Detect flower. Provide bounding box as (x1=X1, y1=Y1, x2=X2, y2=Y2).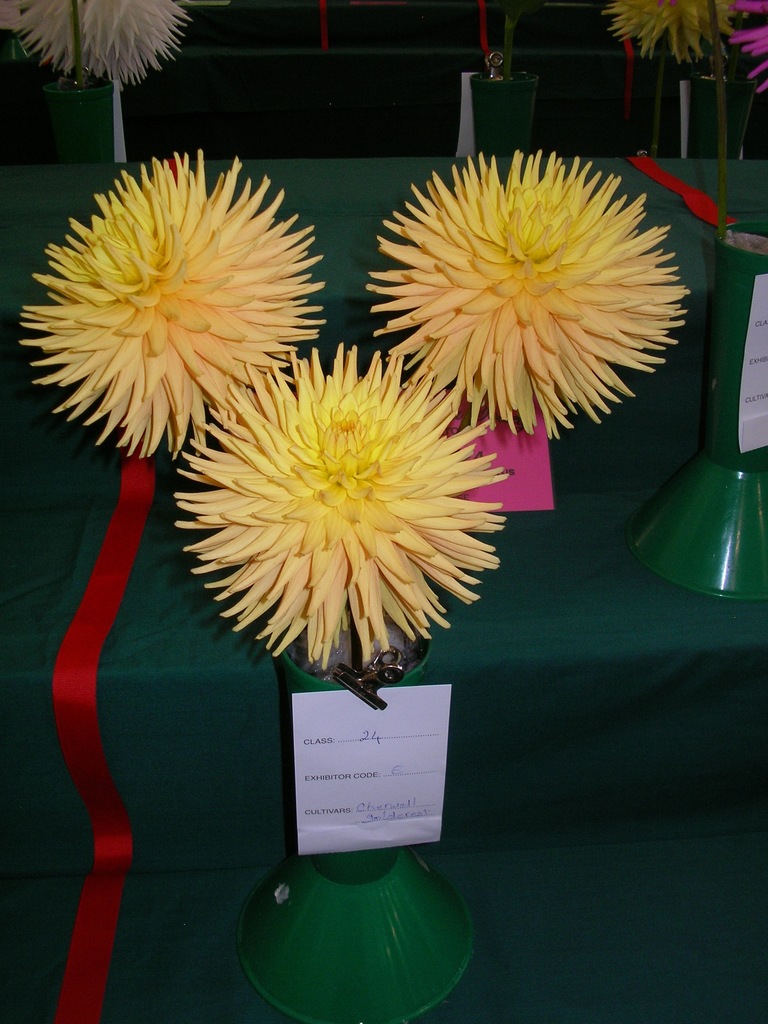
(x1=159, y1=356, x2=516, y2=678).
